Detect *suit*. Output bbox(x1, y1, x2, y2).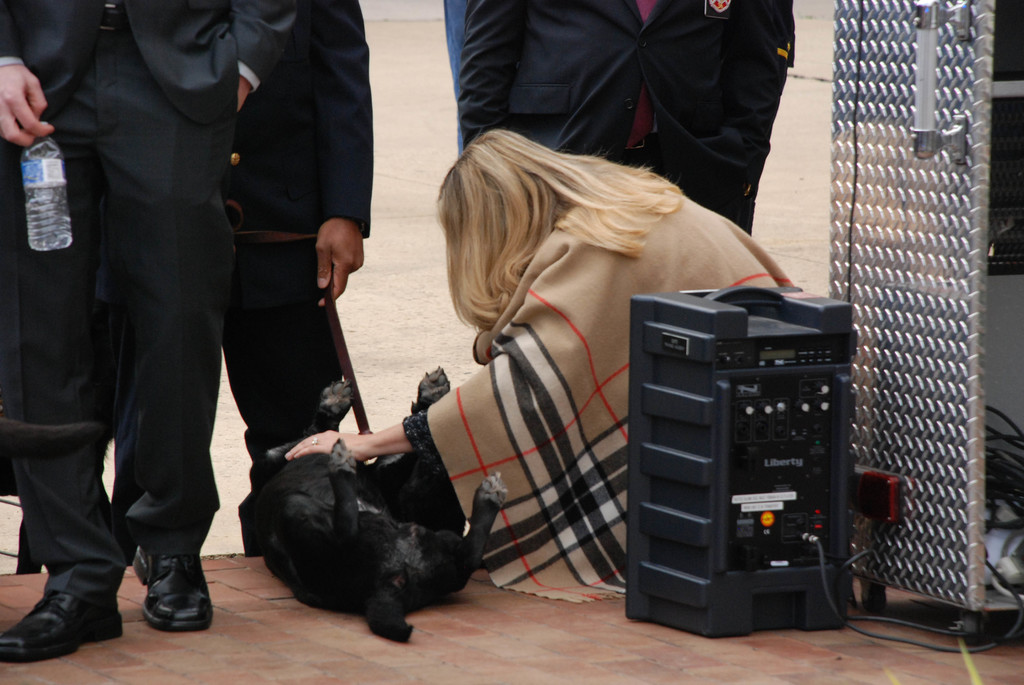
bbox(110, 0, 371, 567).
